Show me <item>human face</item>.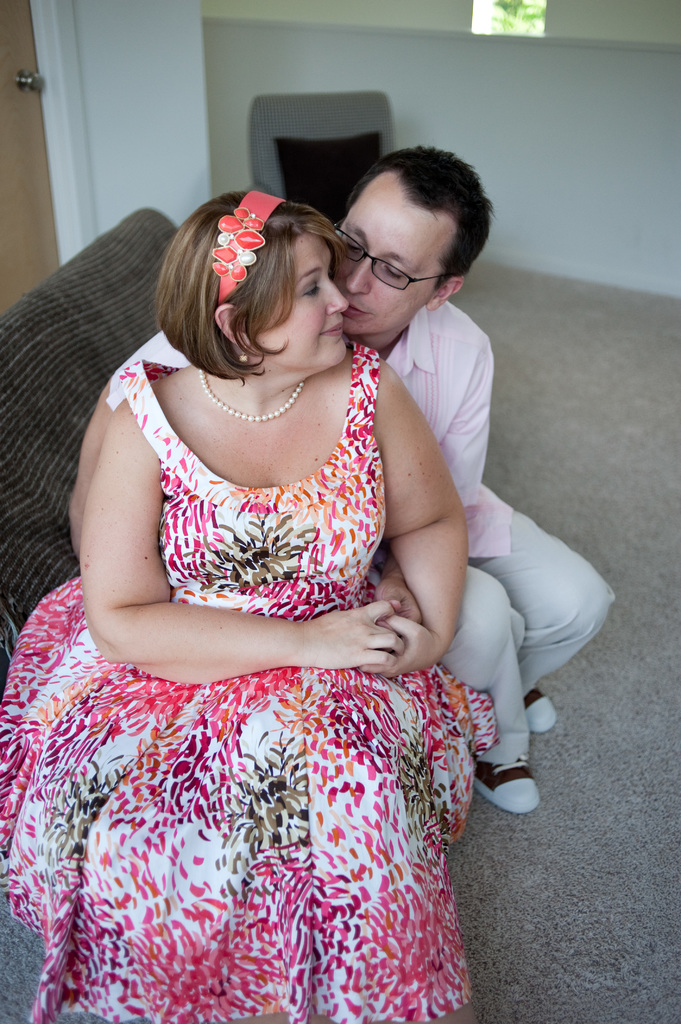
<item>human face</item> is here: 341 162 434 337.
